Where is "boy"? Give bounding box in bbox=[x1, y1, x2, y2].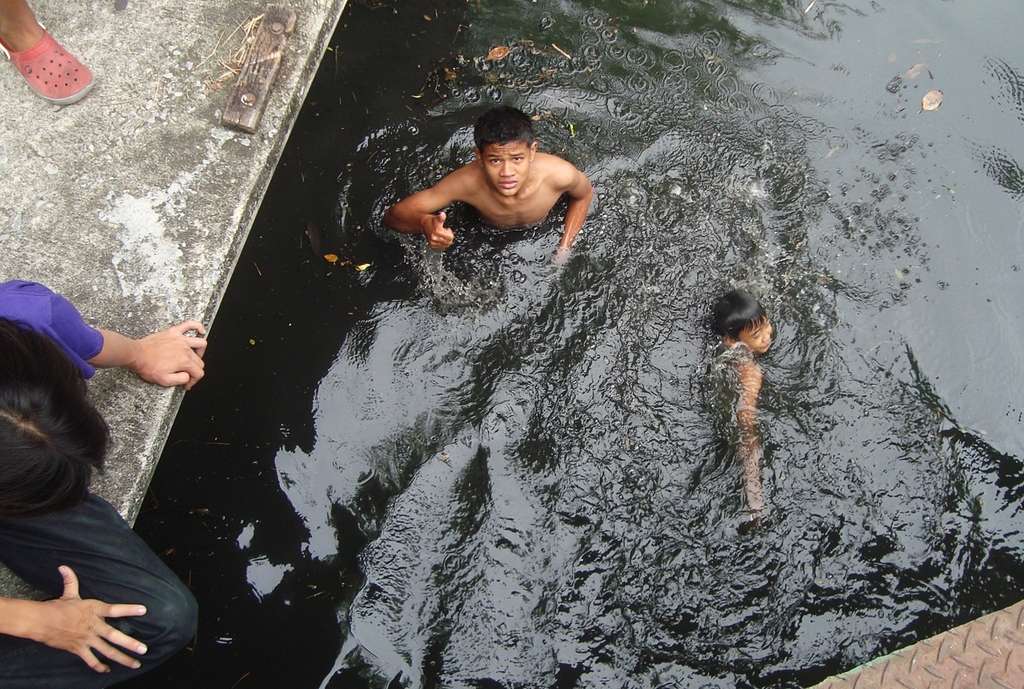
bbox=[693, 275, 793, 517].
